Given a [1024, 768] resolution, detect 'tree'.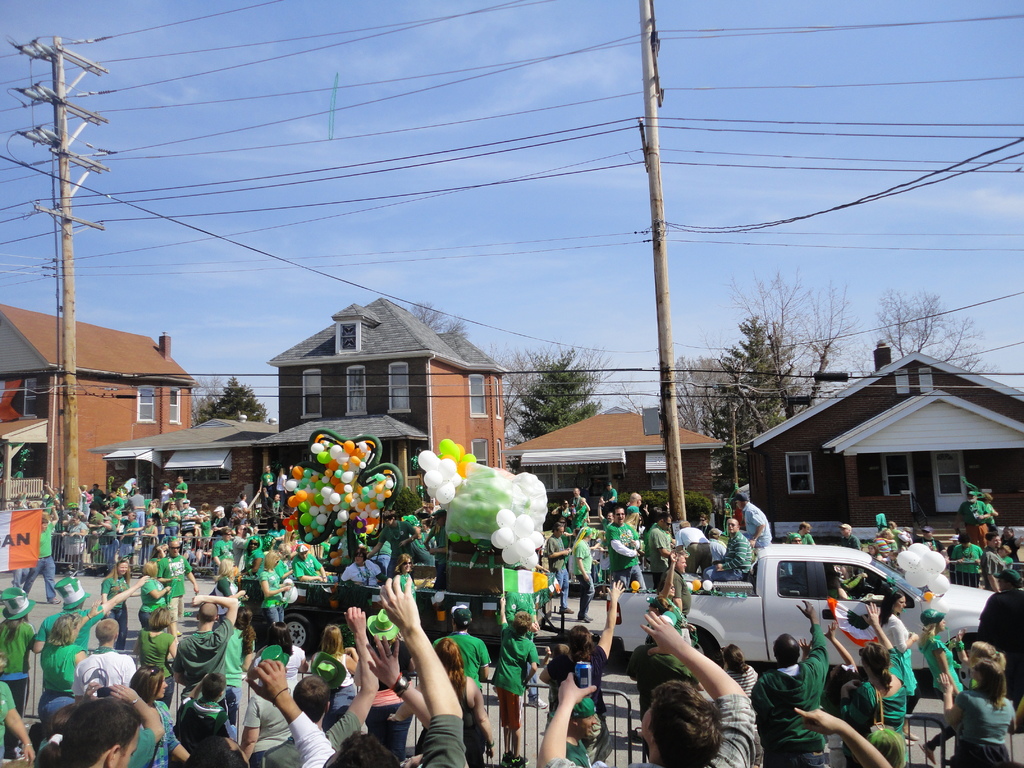
left=200, top=376, right=268, bottom=423.
